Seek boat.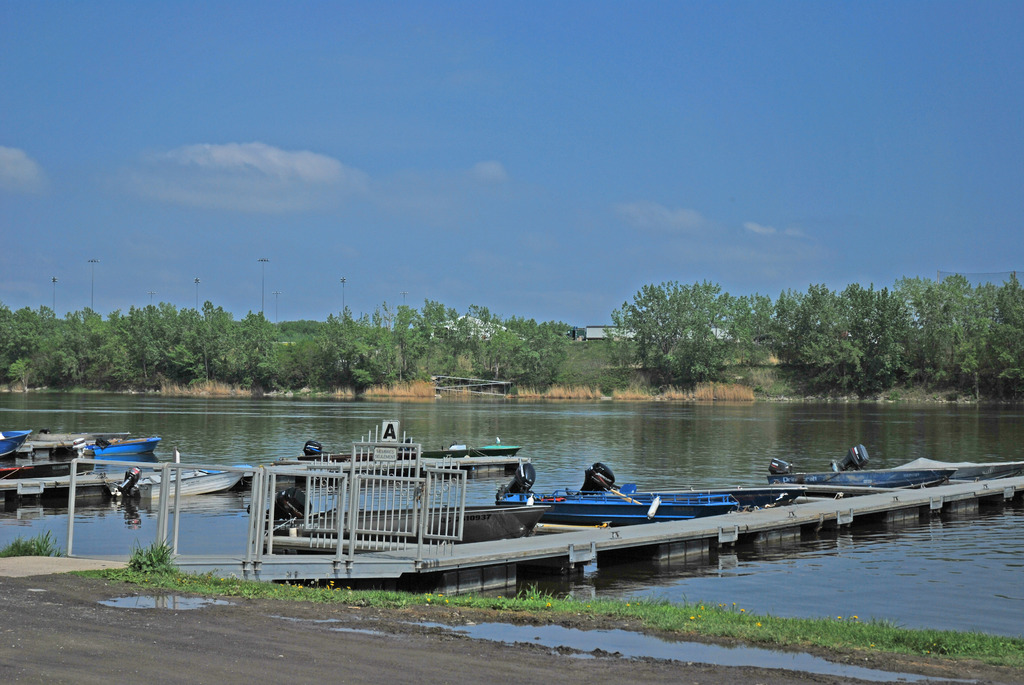
[left=781, top=448, right=954, bottom=509].
